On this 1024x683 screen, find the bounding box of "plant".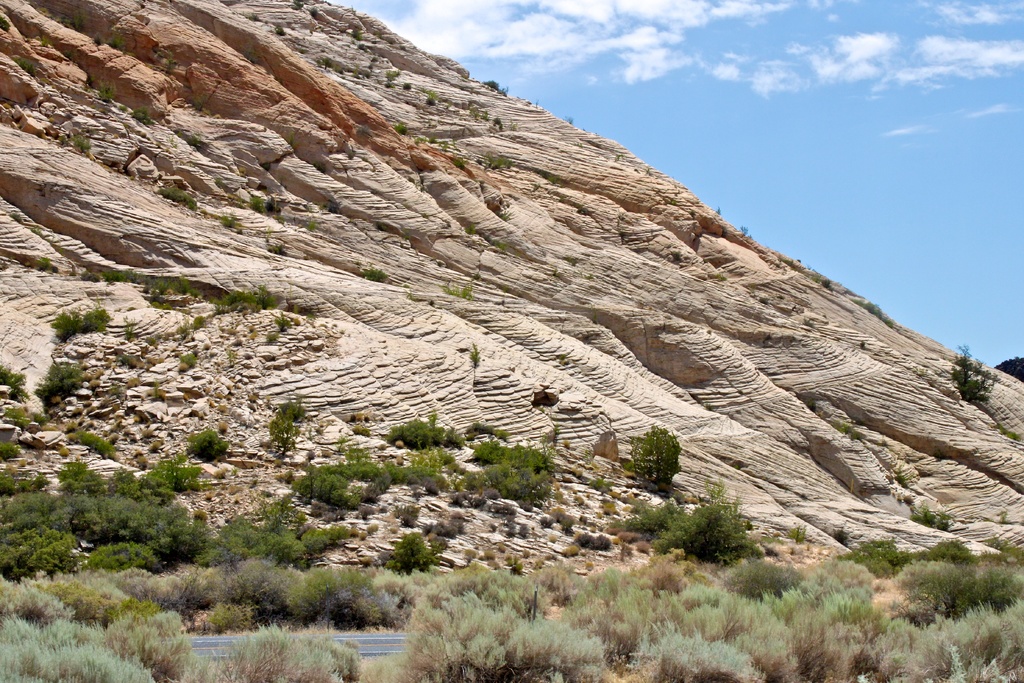
Bounding box: box(426, 97, 435, 110).
